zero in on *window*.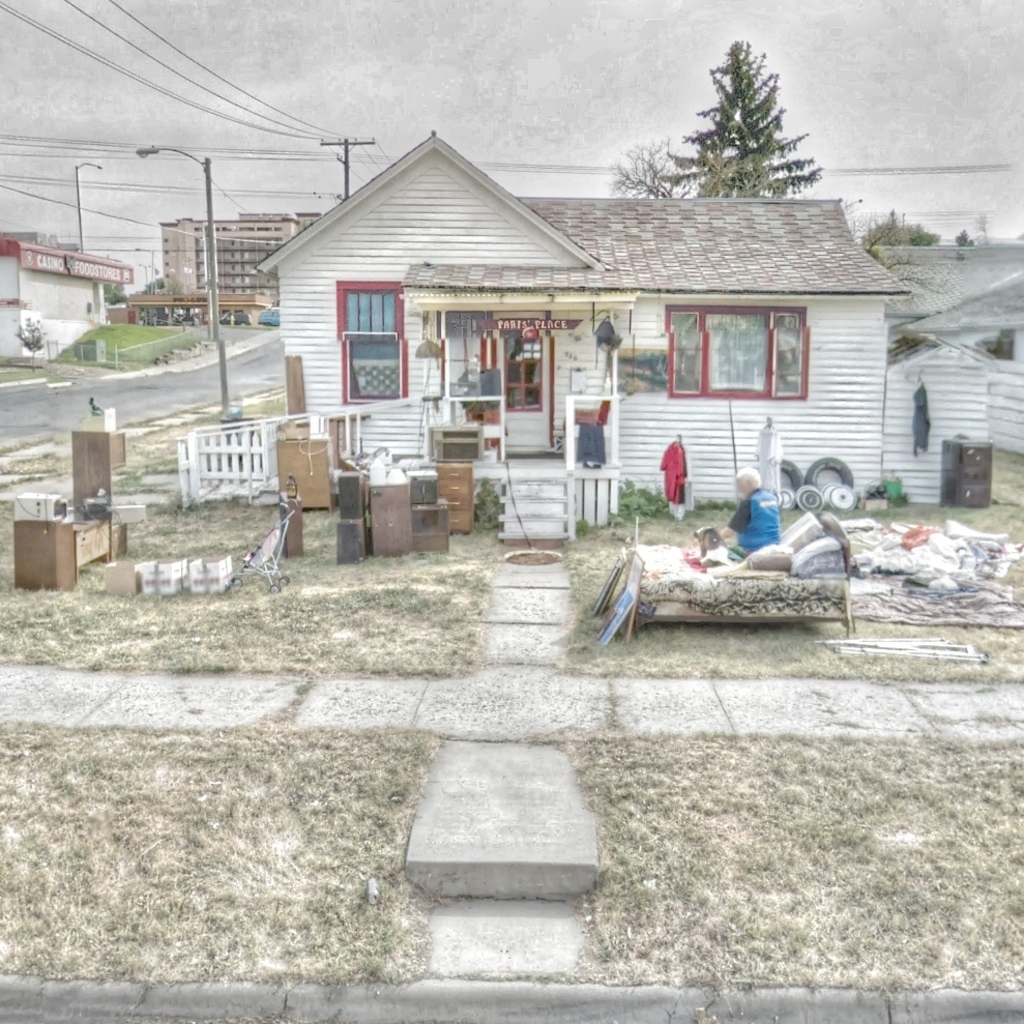
Zeroed in: locate(343, 288, 398, 410).
